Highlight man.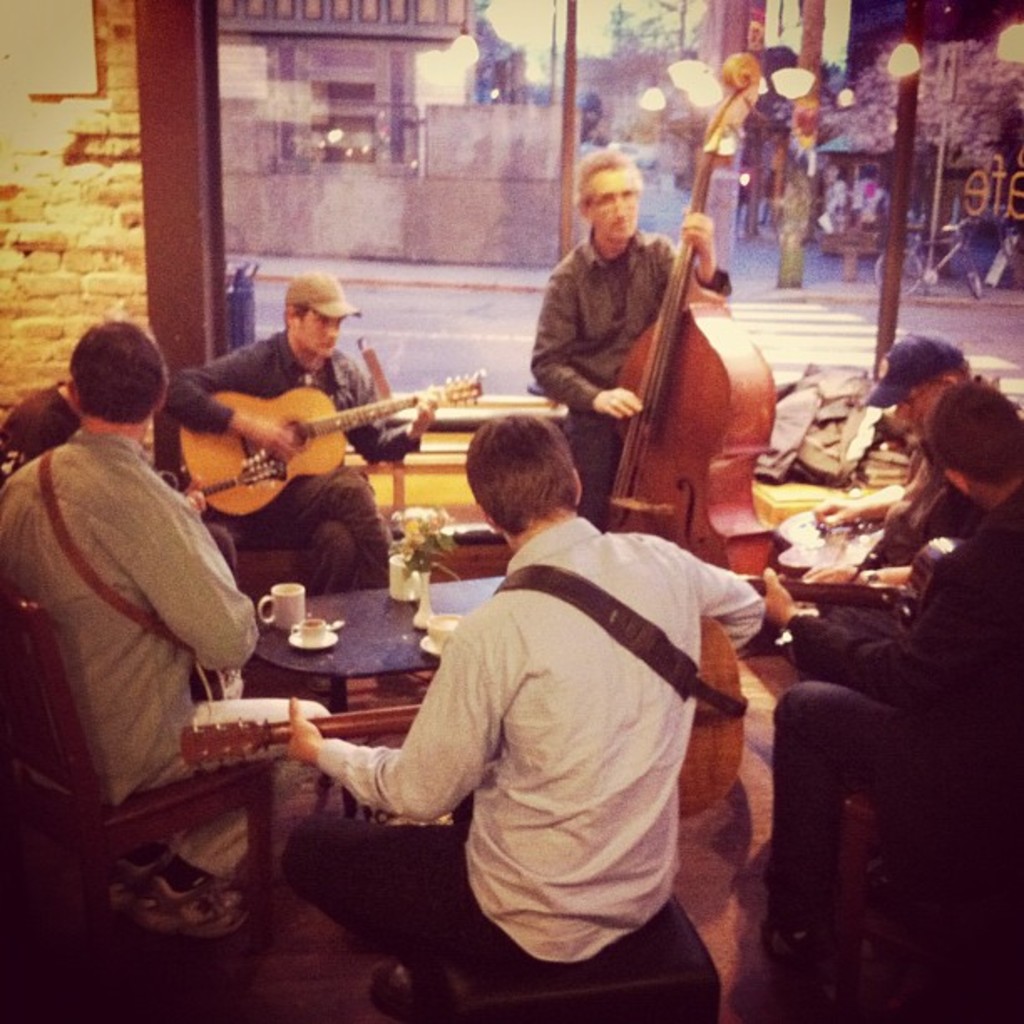
Highlighted region: l=0, t=383, r=87, b=462.
